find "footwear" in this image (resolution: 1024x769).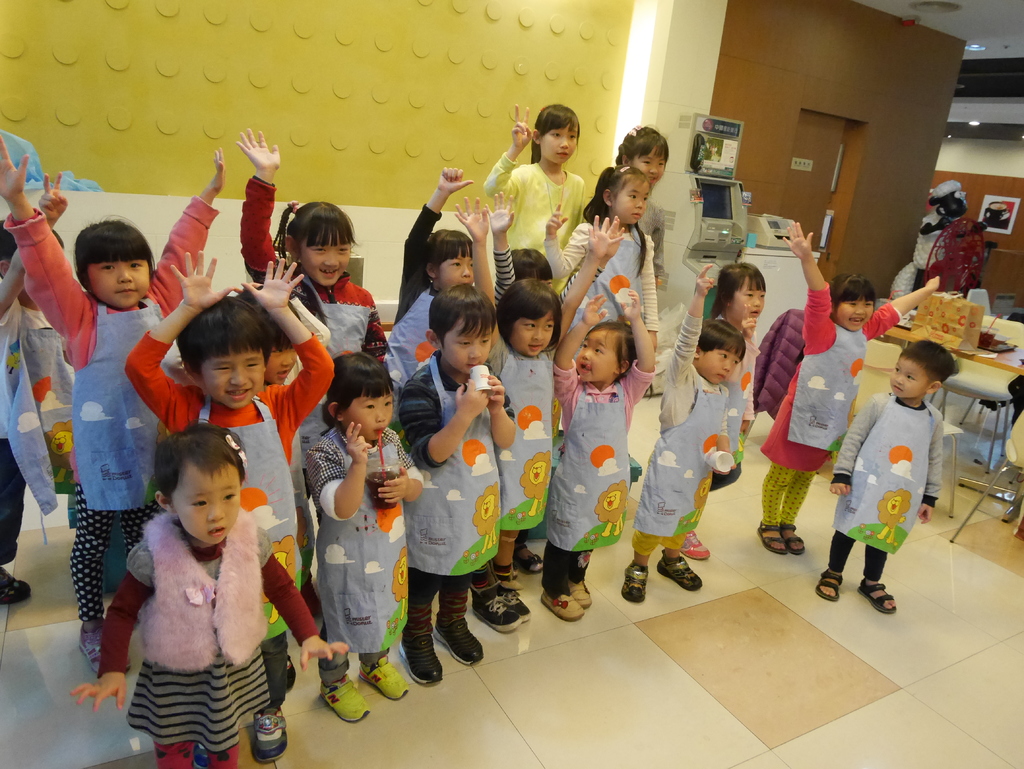
(x1=622, y1=560, x2=646, y2=603).
